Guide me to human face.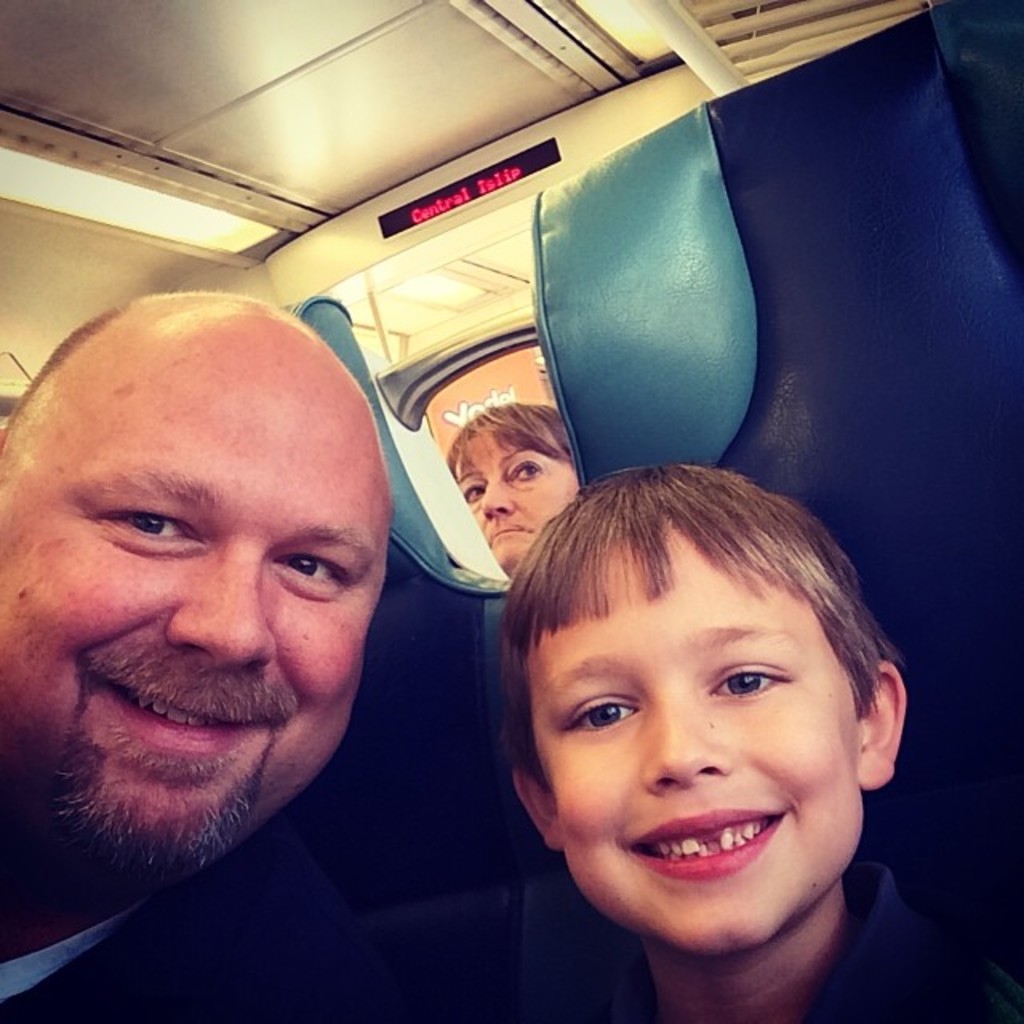
Guidance: bbox=[454, 432, 581, 570].
